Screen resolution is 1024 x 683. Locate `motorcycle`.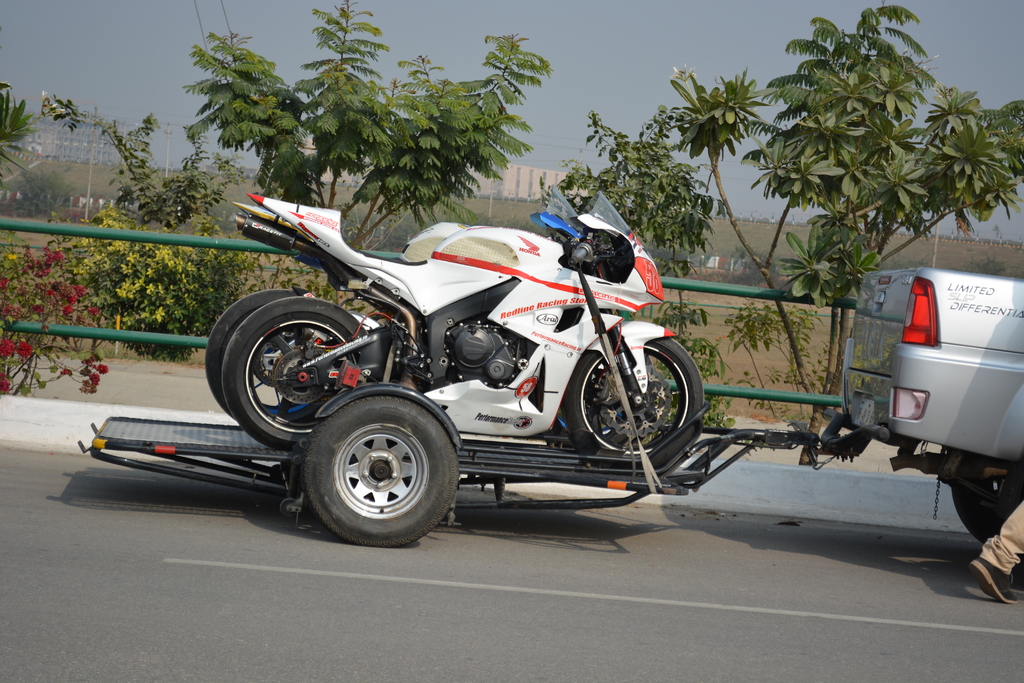
(202,184,578,445).
